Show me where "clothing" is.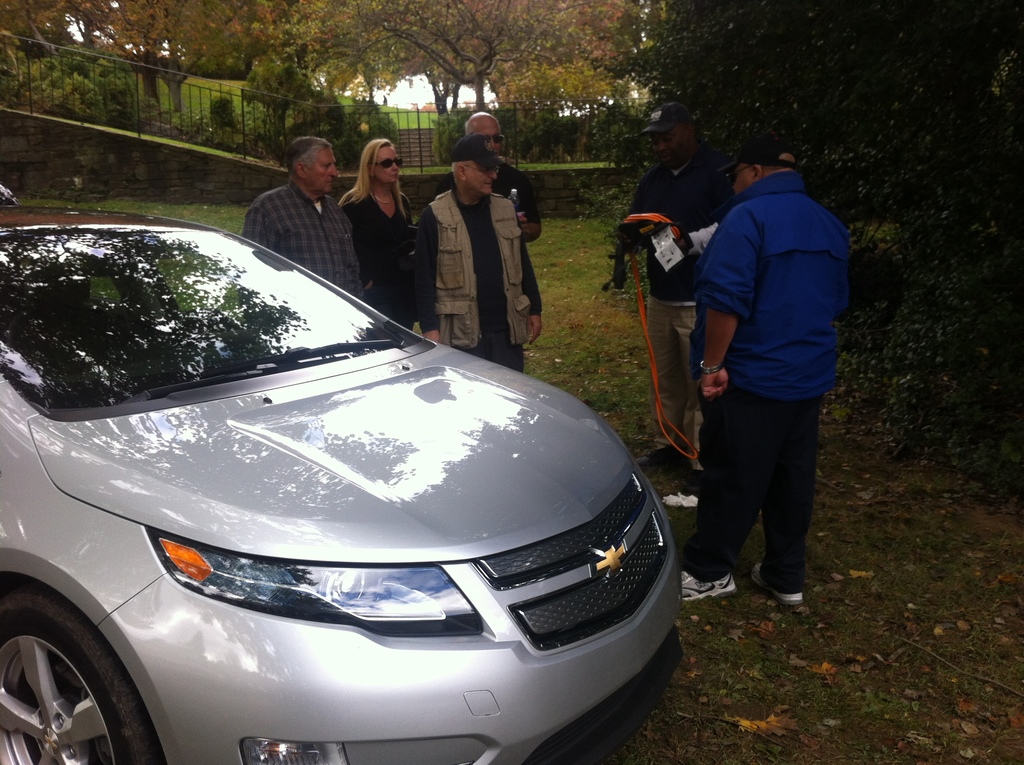
"clothing" is at <box>234,177,361,305</box>.
